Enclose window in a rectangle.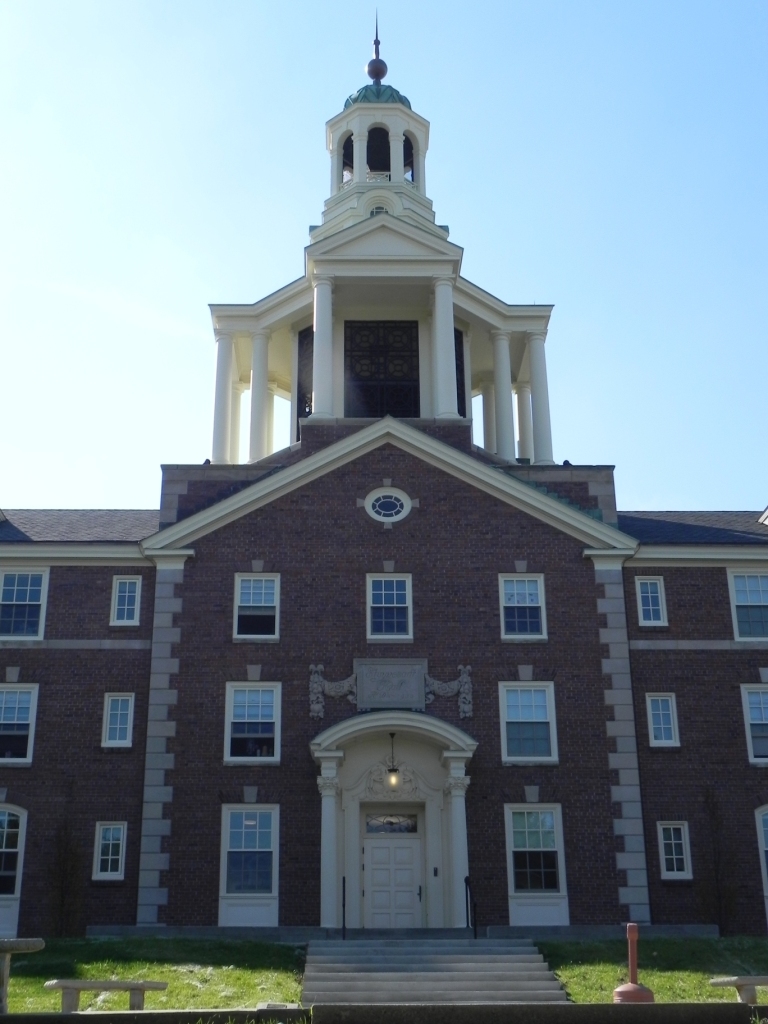
0,682,40,765.
